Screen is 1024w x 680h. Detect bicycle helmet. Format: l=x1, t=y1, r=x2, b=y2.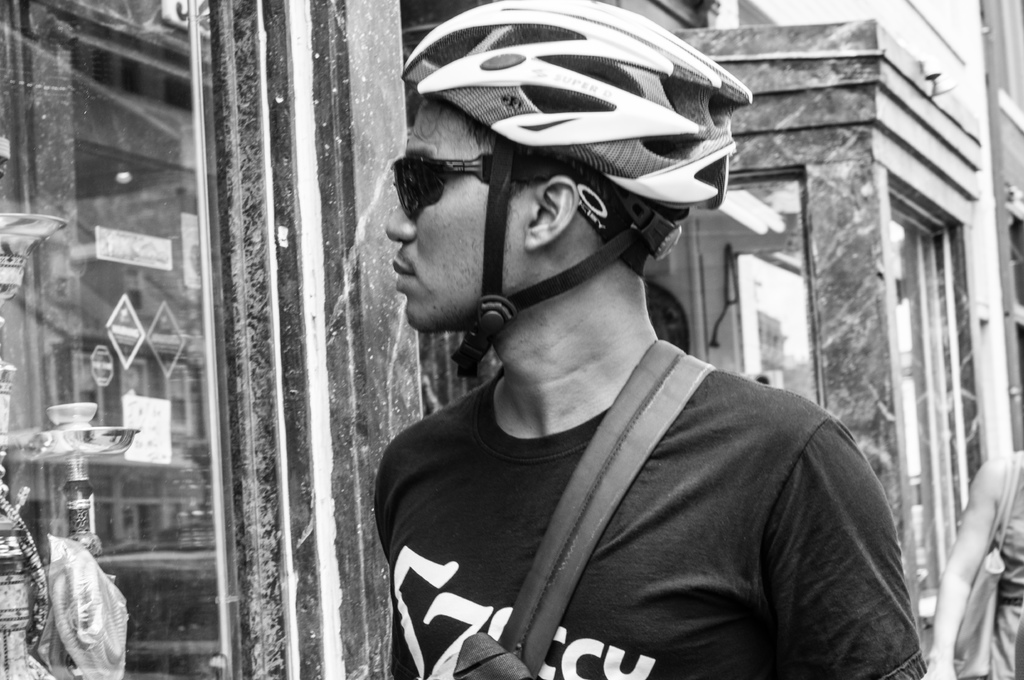
l=403, t=4, r=748, b=383.
